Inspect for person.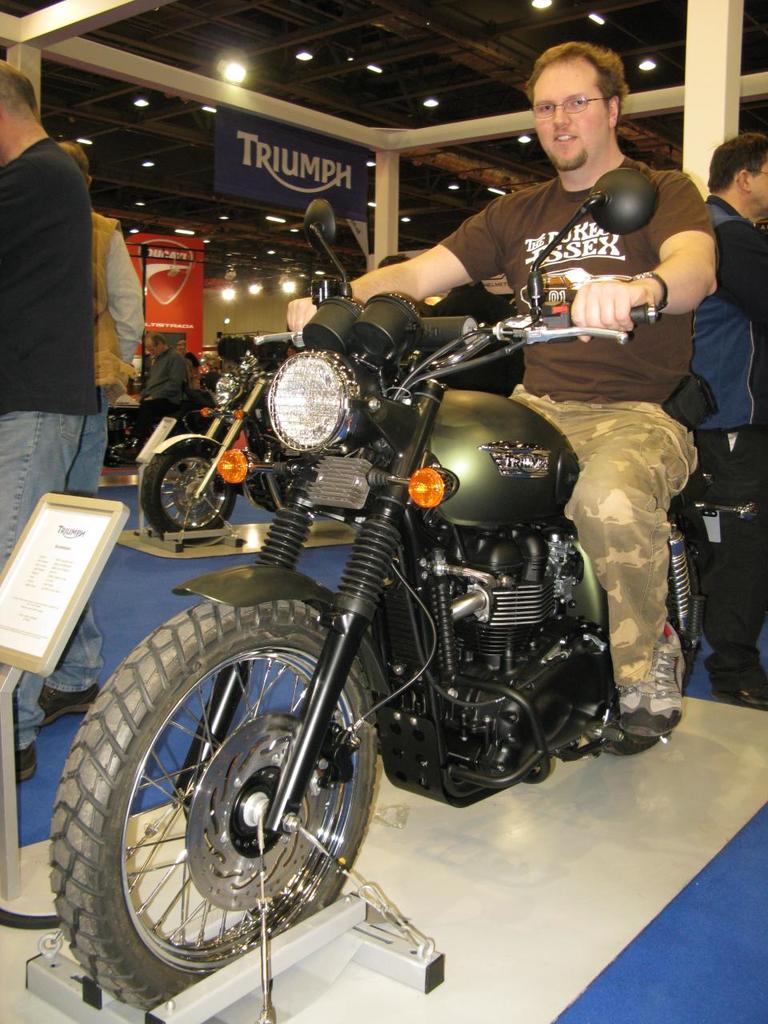
Inspection: [x1=59, y1=137, x2=144, y2=491].
